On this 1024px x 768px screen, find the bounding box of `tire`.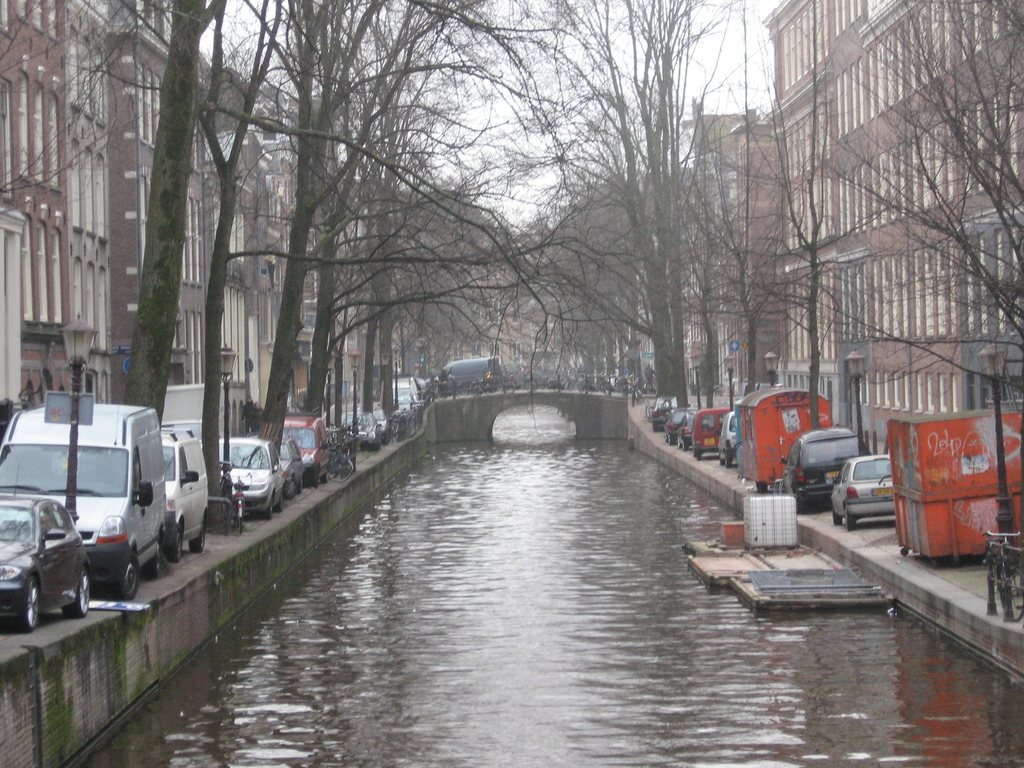
Bounding box: x1=718 y1=457 x2=726 y2=463.
